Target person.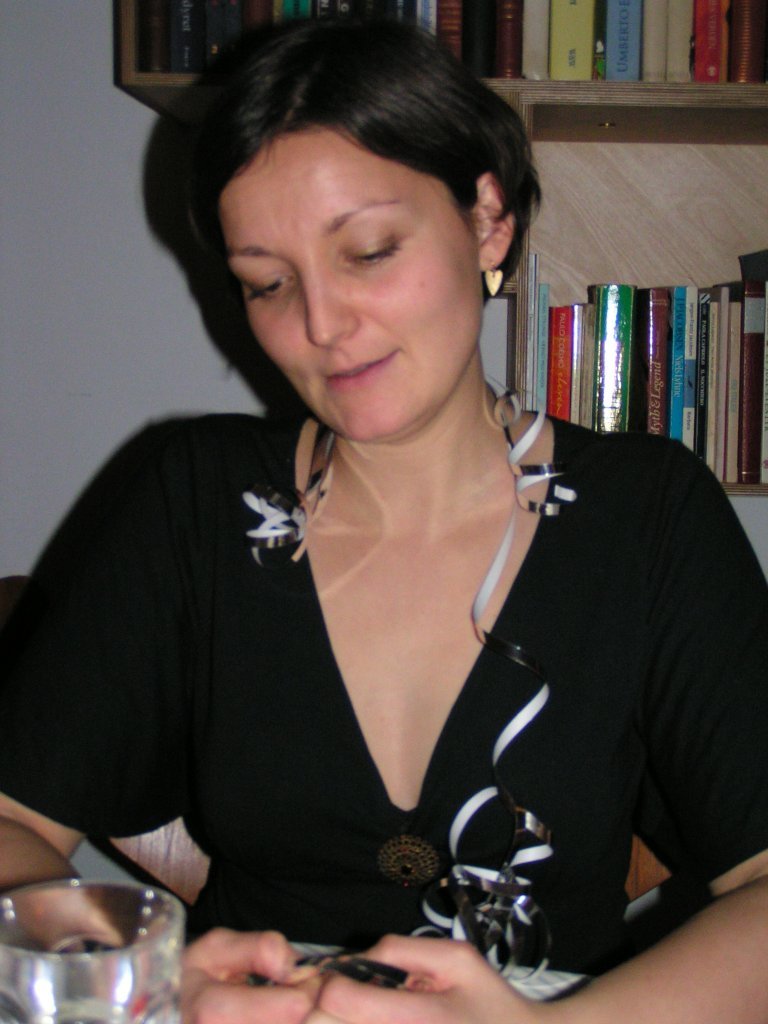
Target region: {"x1": 0, "y1": 5, "x2": 767, "y2": 1023}.
